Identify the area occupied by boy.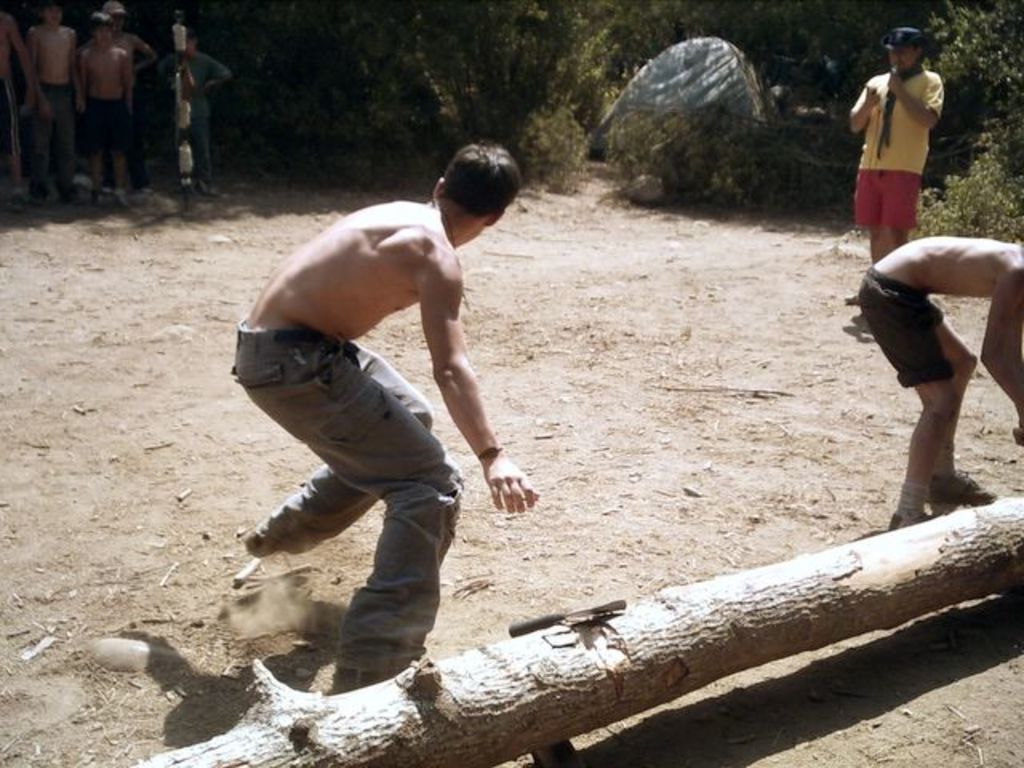
Area: (x1=229, y1=150, x2=547, y2=688).
